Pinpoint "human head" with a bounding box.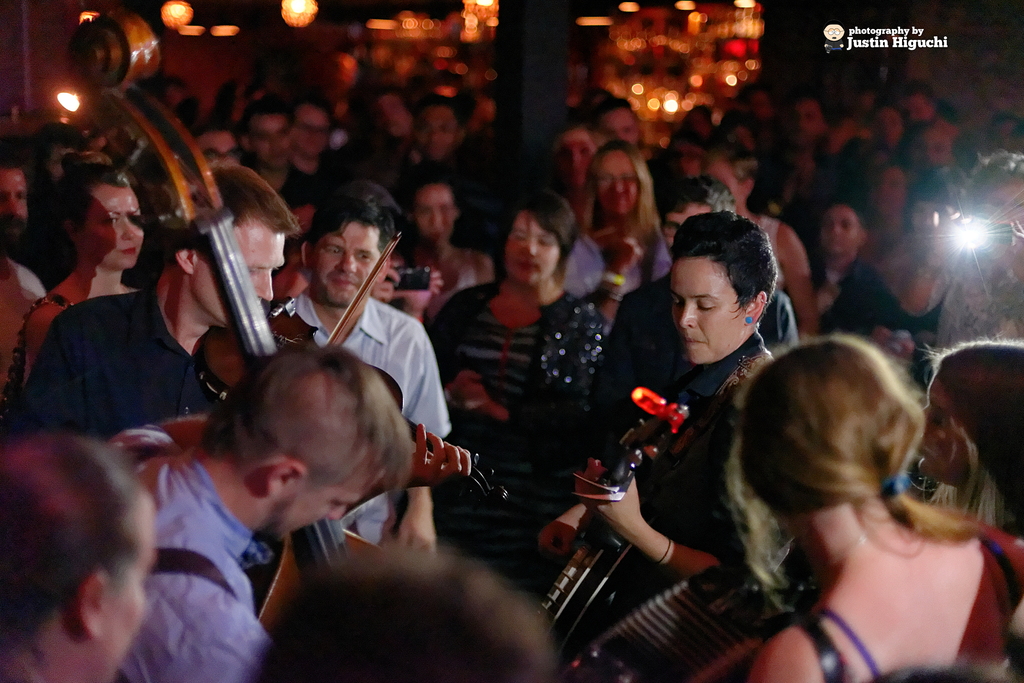
{"x1": 413, "y1": 179, "x2": 461, "y2": 252}.
